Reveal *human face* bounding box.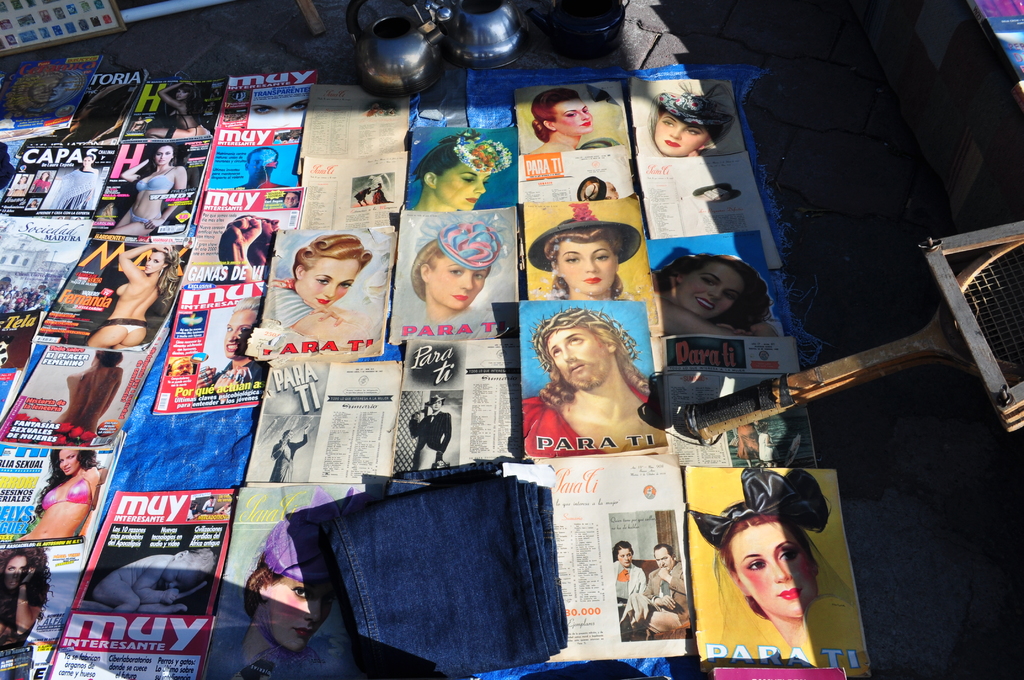
Revealed: 4/556/33/592.
